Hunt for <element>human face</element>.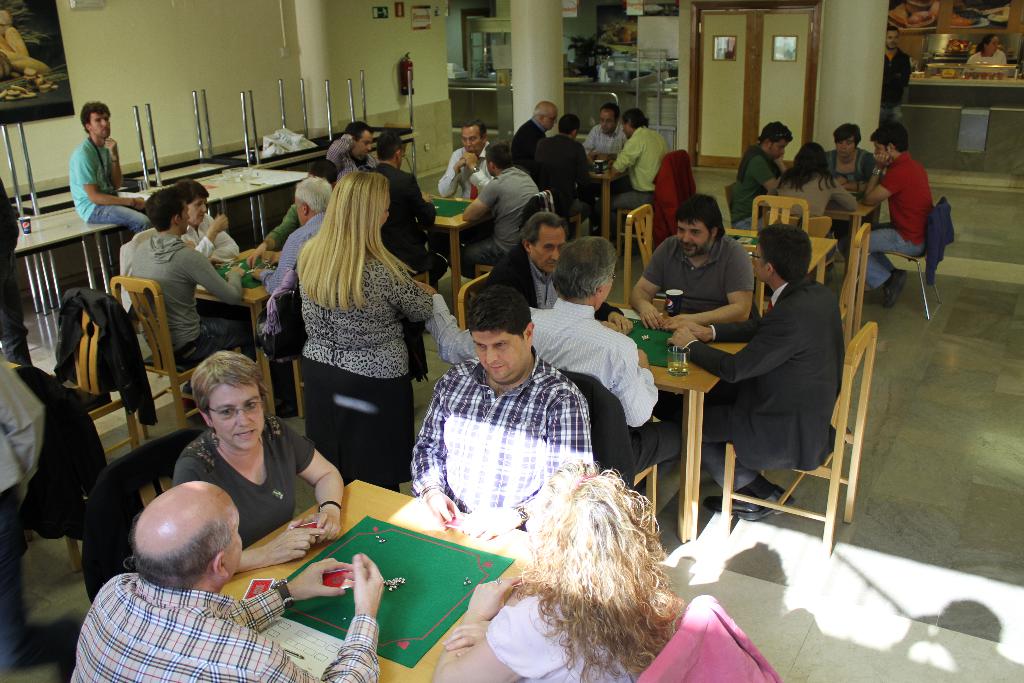
Hunted down at [226, 500, 243, 575].
